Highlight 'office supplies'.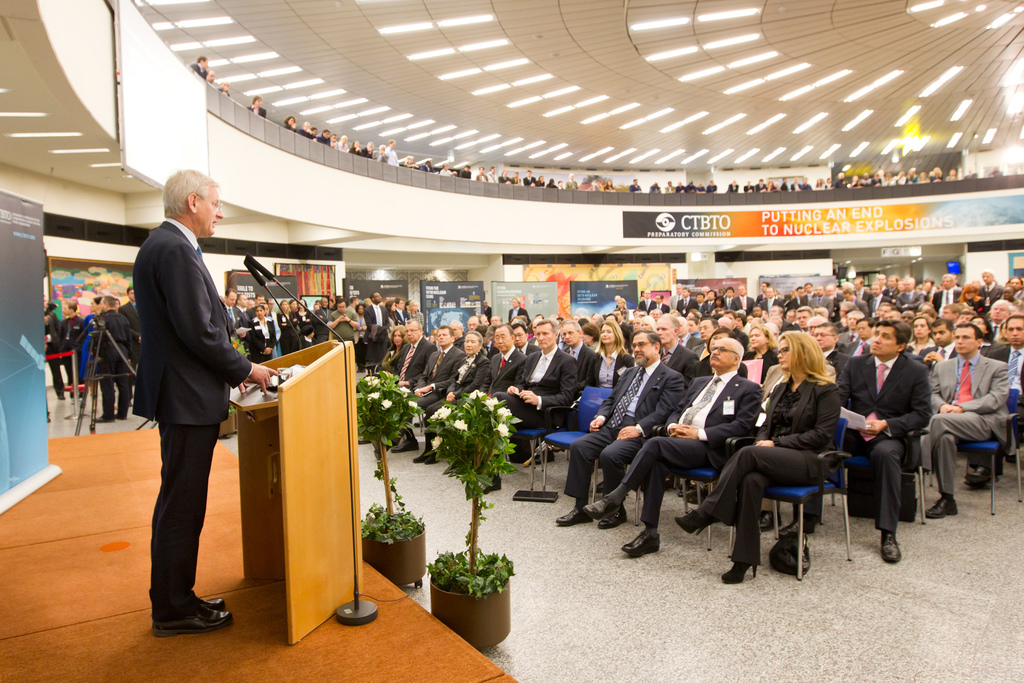
Highlighted region: <bbox>239, 254, 333, 355</bbox>.
